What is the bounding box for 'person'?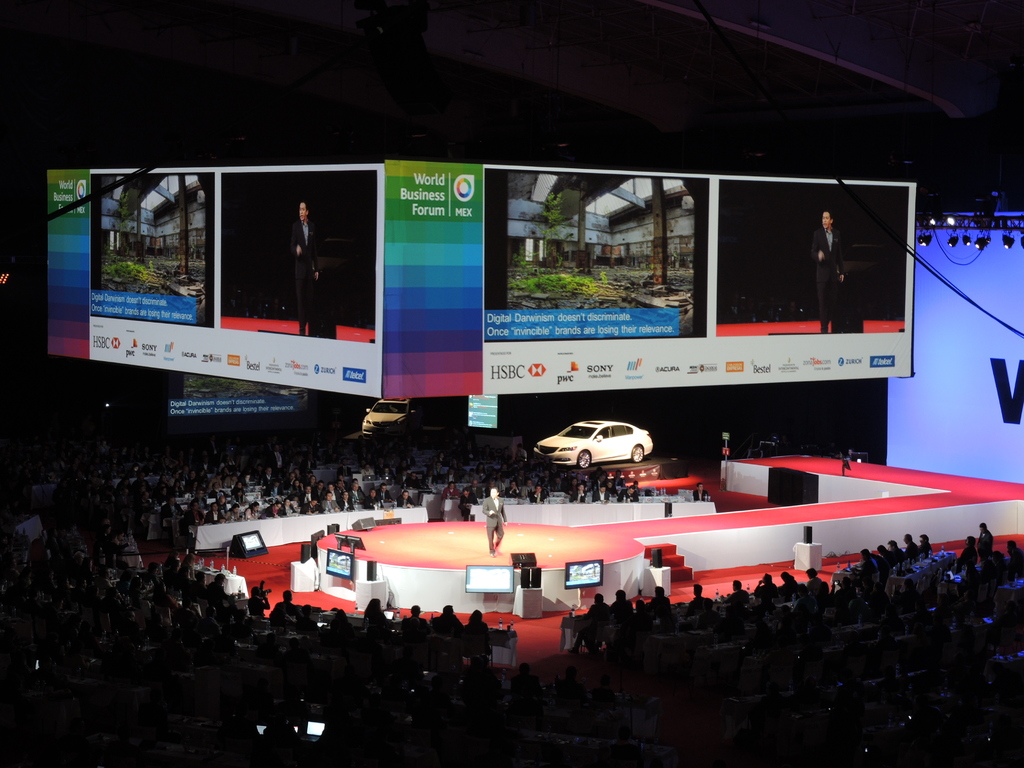
locate(808, 214, 851, 326).
